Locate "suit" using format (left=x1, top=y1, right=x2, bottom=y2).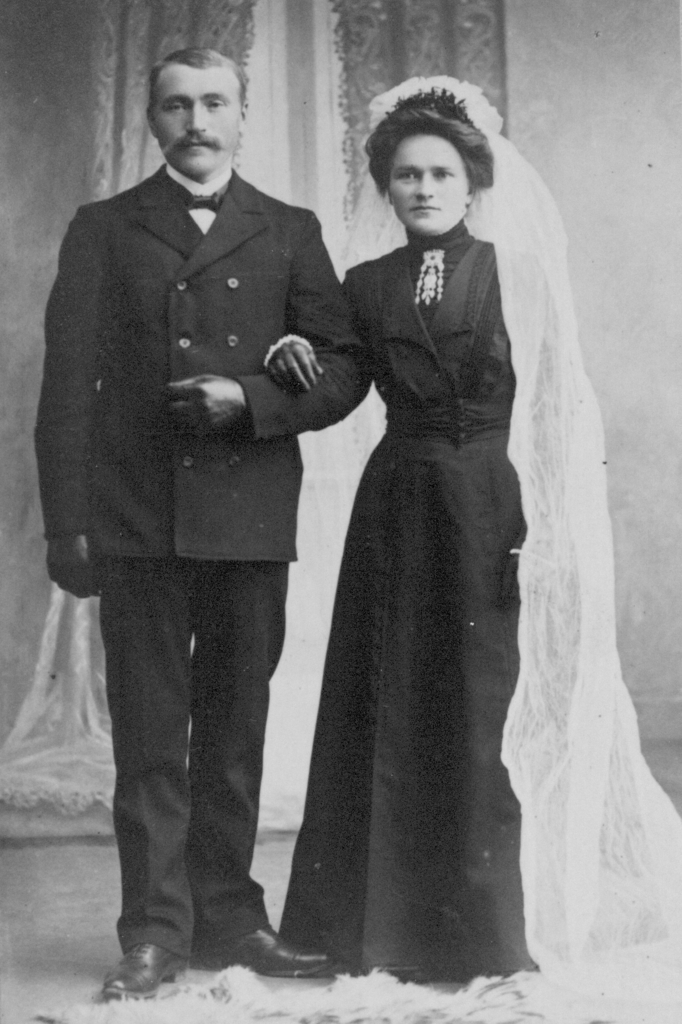
(left=31, top=97, right=340, bottom=826).
